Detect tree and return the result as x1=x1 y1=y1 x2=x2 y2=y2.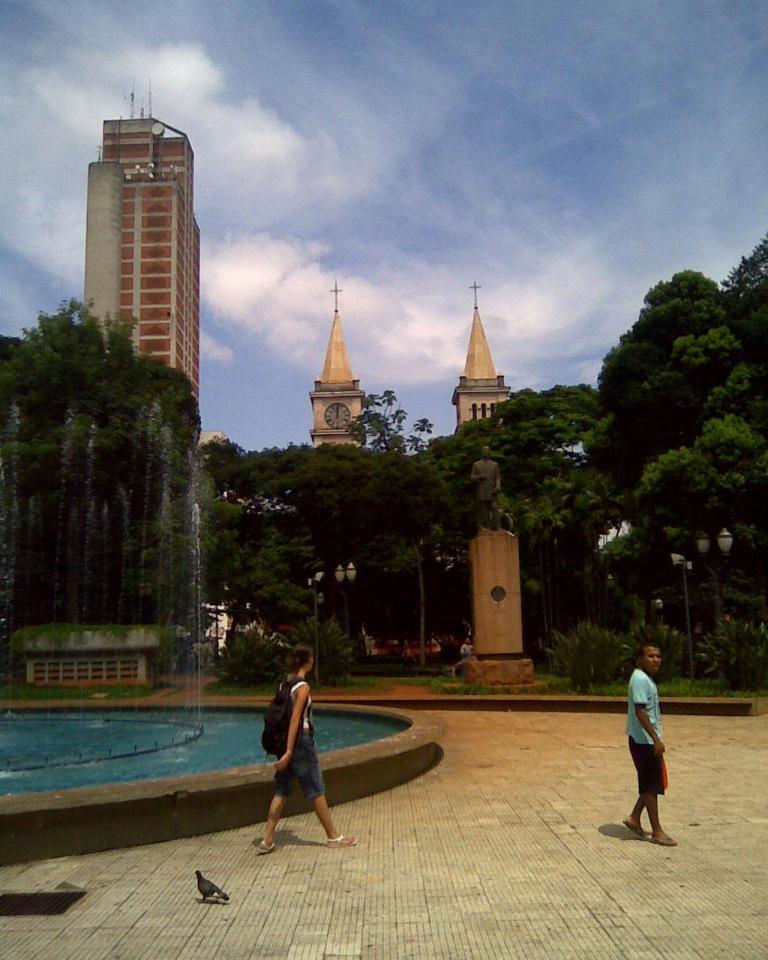
x1=490 y1=381 x2=600 y2=454.
